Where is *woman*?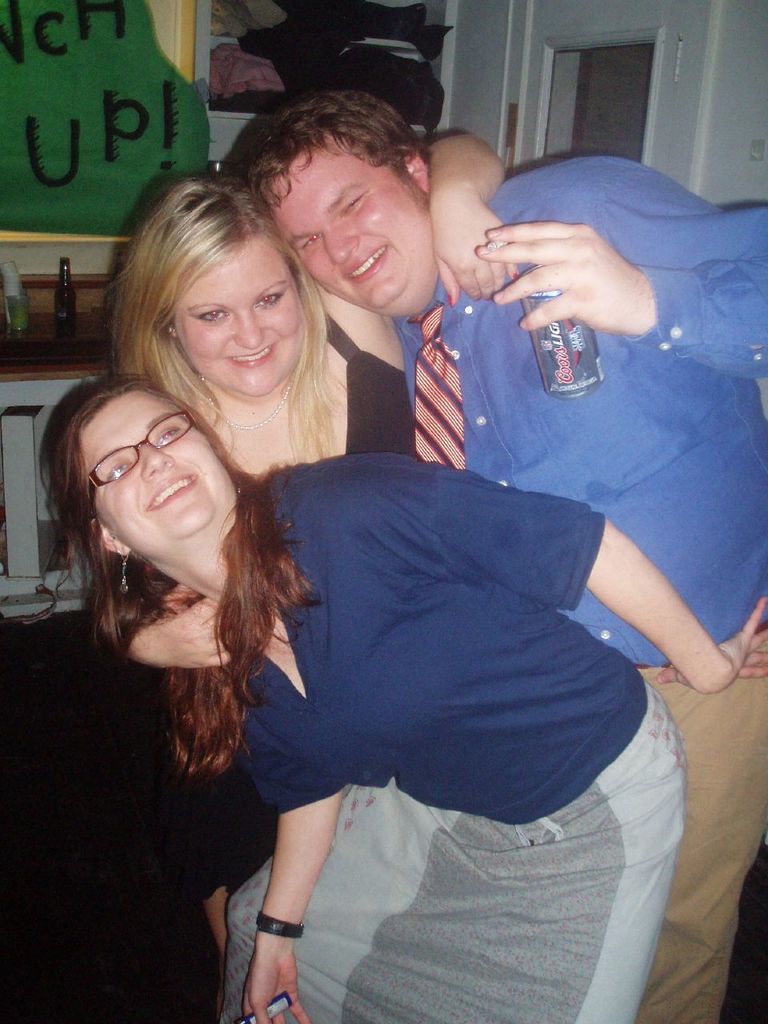
{"x1": 36, "y1": 375, "x2": 767, "y2": 1023}.
